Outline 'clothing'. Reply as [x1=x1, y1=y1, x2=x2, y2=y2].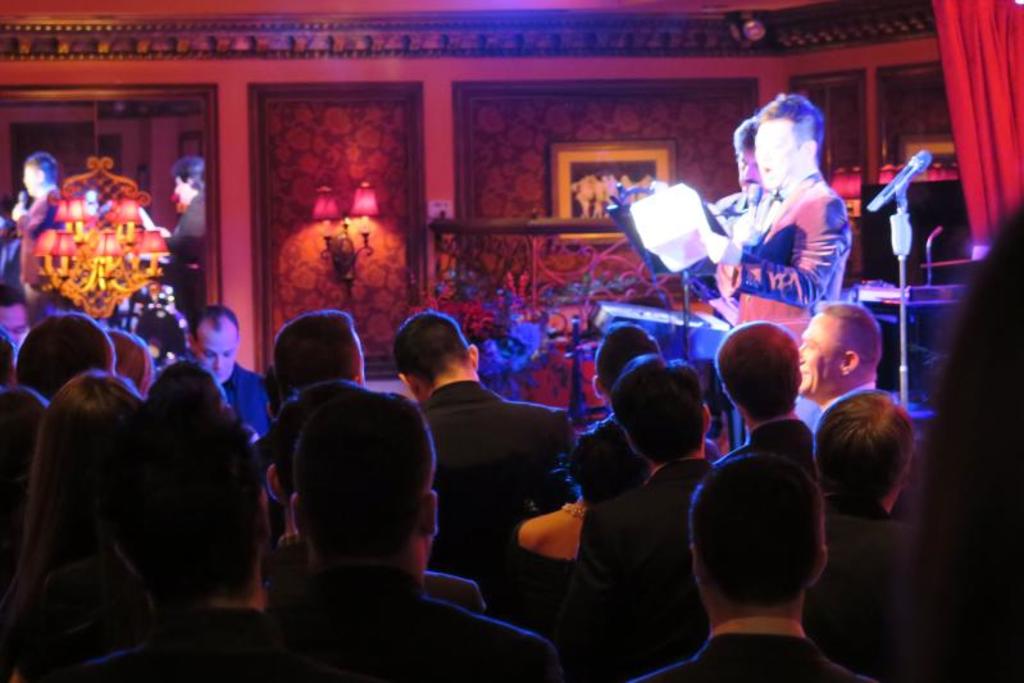
[x1=0, y1=386, x2=41, y2=546].
